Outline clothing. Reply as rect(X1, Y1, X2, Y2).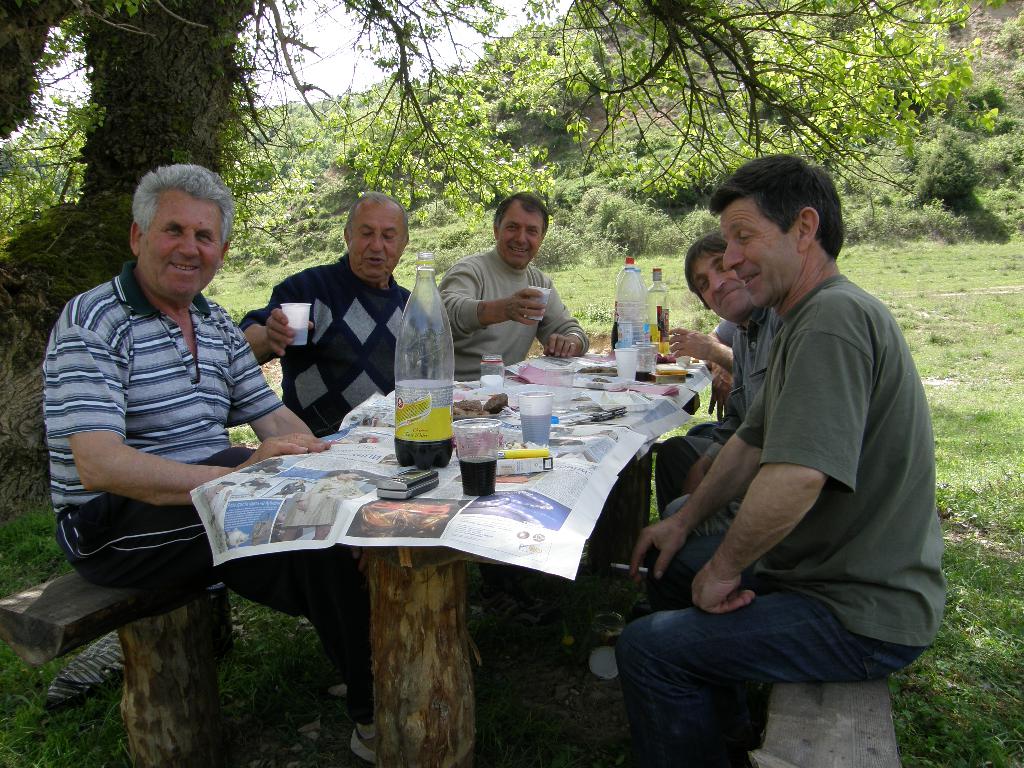
rect(44, 259, 371, 725).
